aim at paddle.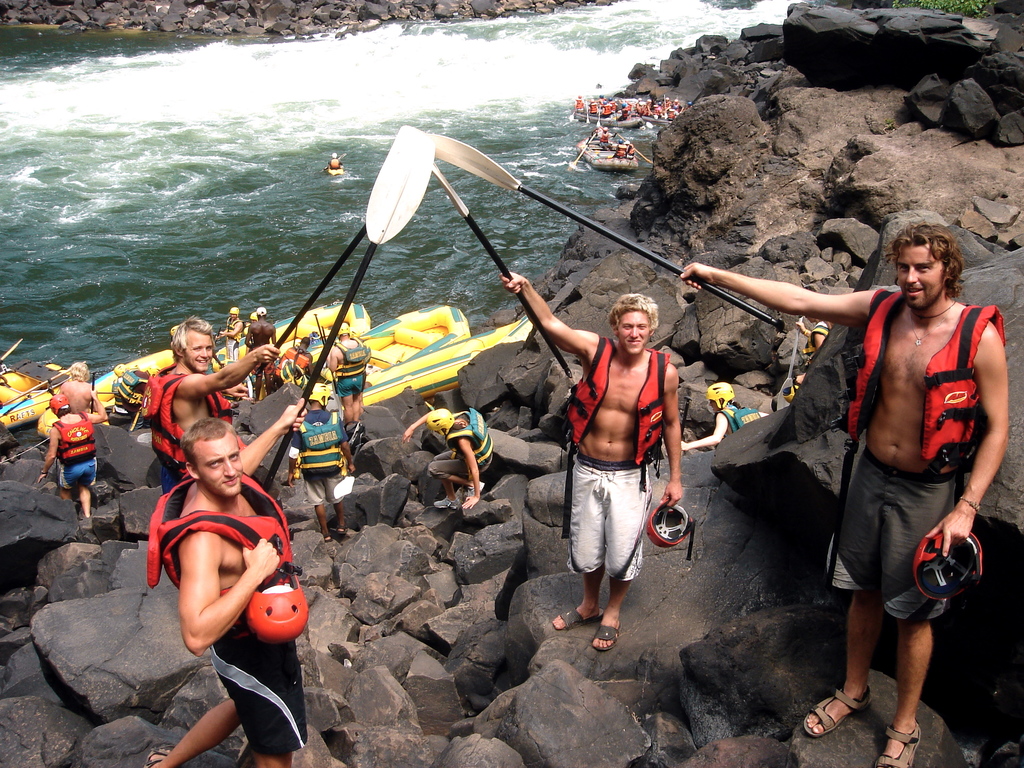
Aimed at detection(0, 377, 66, 414).
